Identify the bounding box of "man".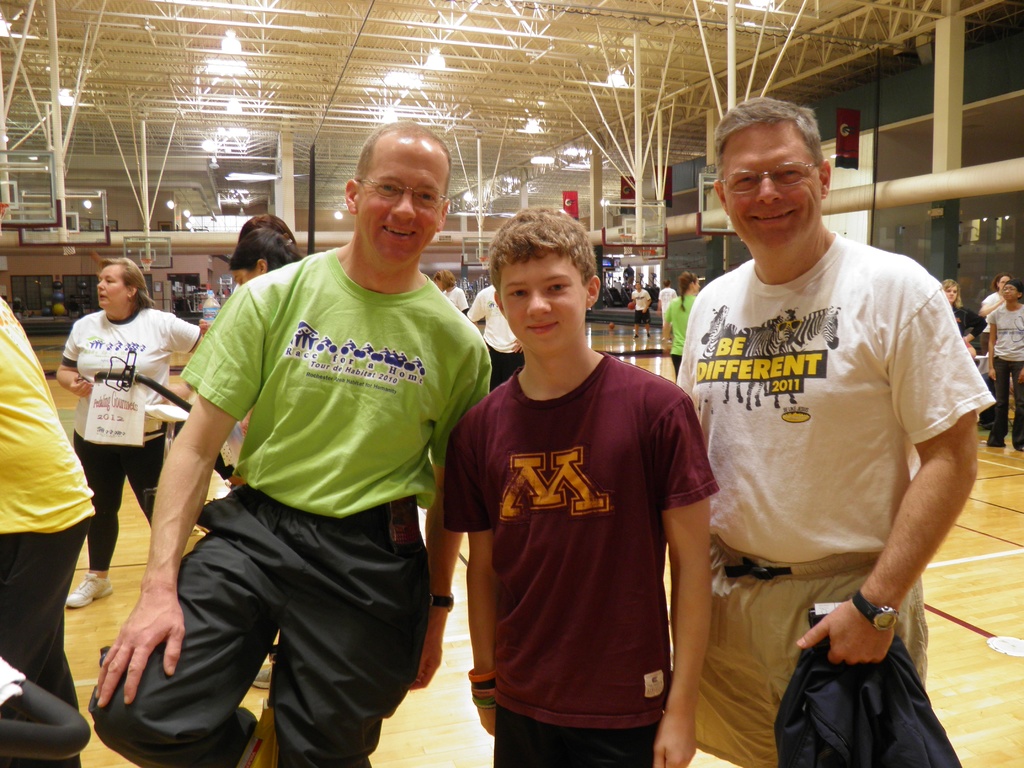
crop(91, 113, 493, 767).
